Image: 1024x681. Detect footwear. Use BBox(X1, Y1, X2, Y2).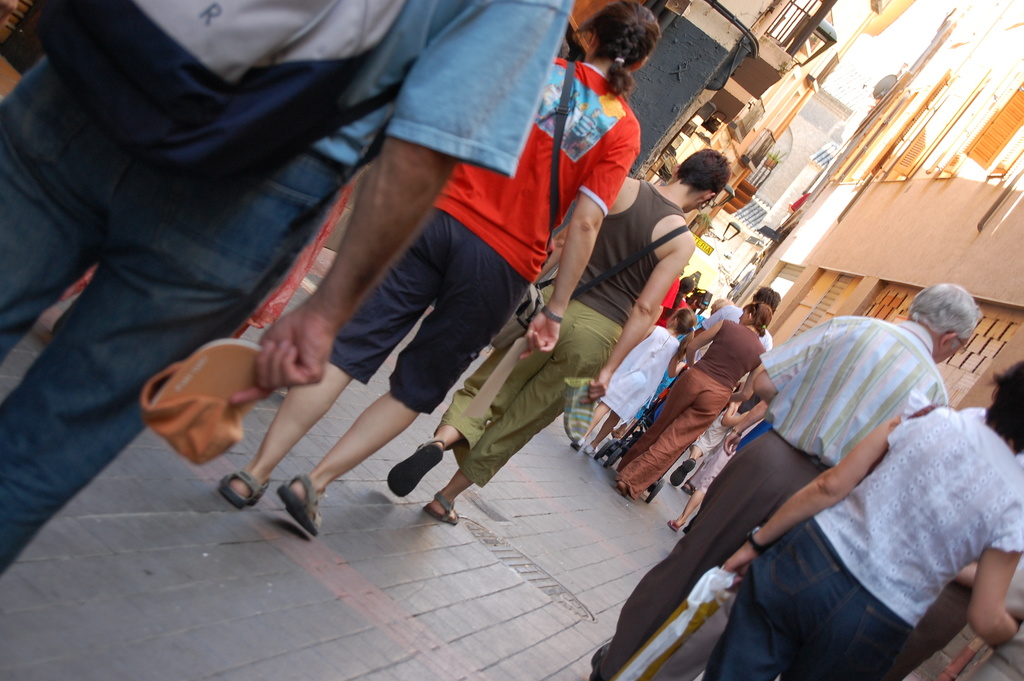
BBox(586, 443, 598, 452).
